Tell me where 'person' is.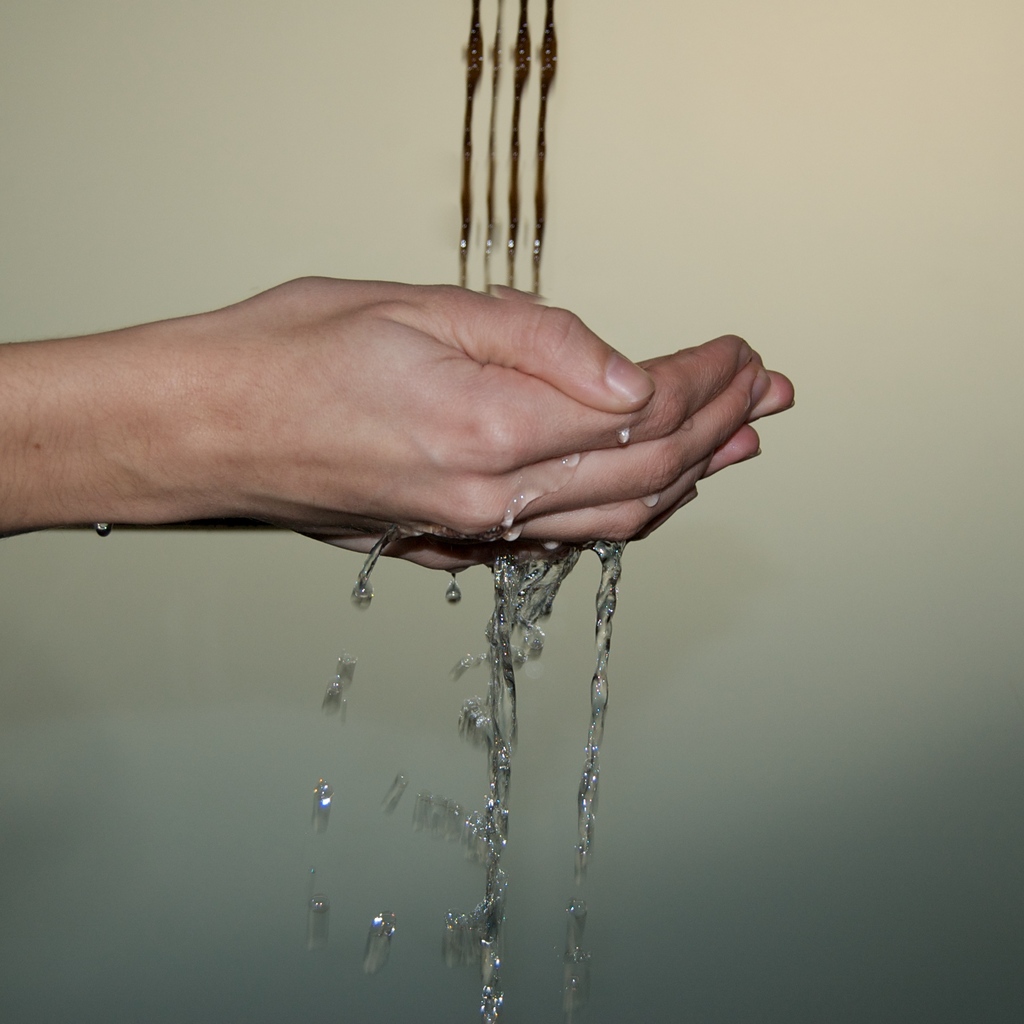
'person' is at 0/273/799/585.
